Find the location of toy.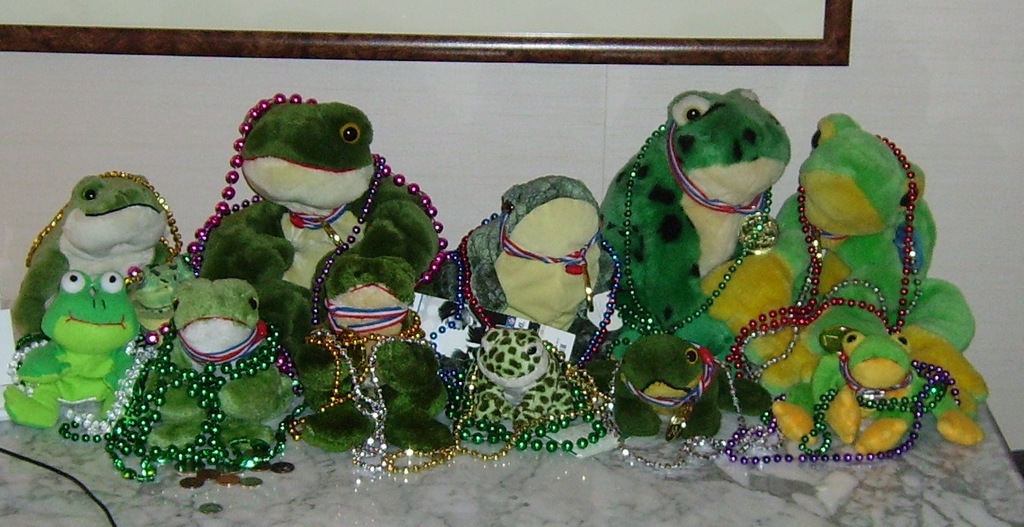
Location: crop(764, 322, 963, 452).
